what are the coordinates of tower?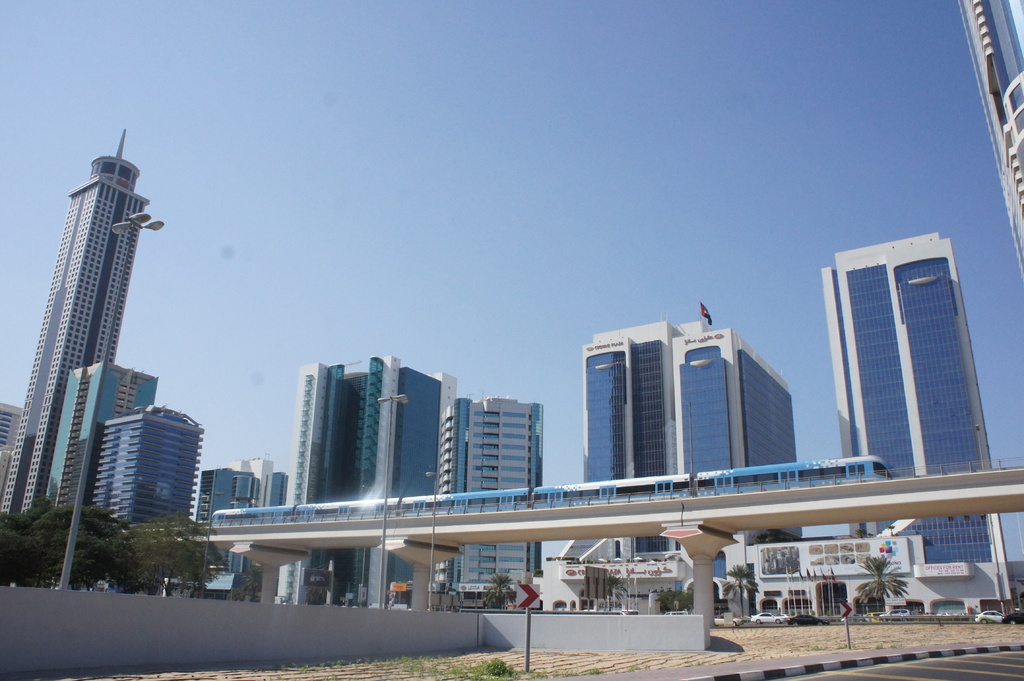
box(960, 0, 1023, 259).
